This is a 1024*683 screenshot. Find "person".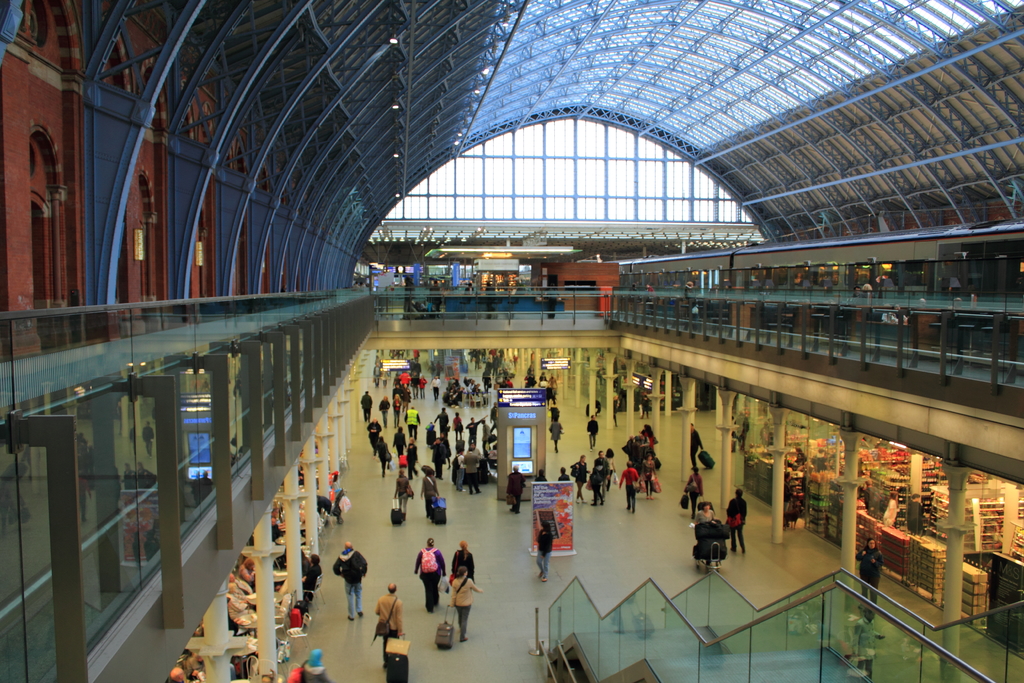
Bounding box: [361, 393, 374, 414].
